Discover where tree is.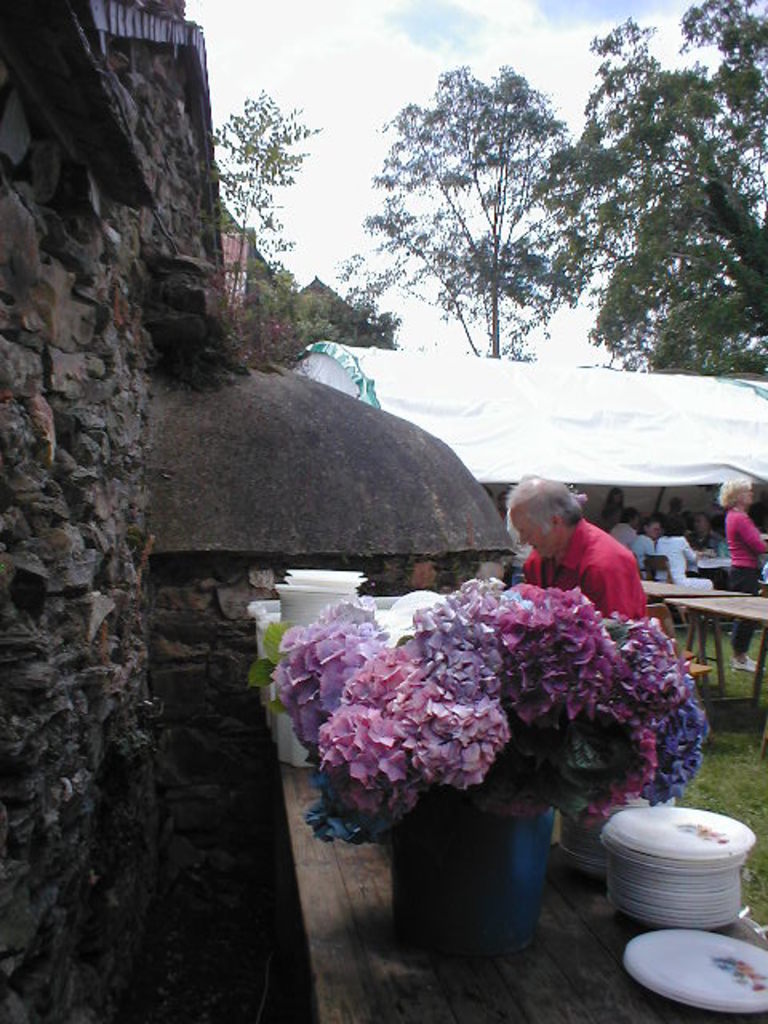
Discovered at (x1=358, y1=48, x2=602, y2=370).
